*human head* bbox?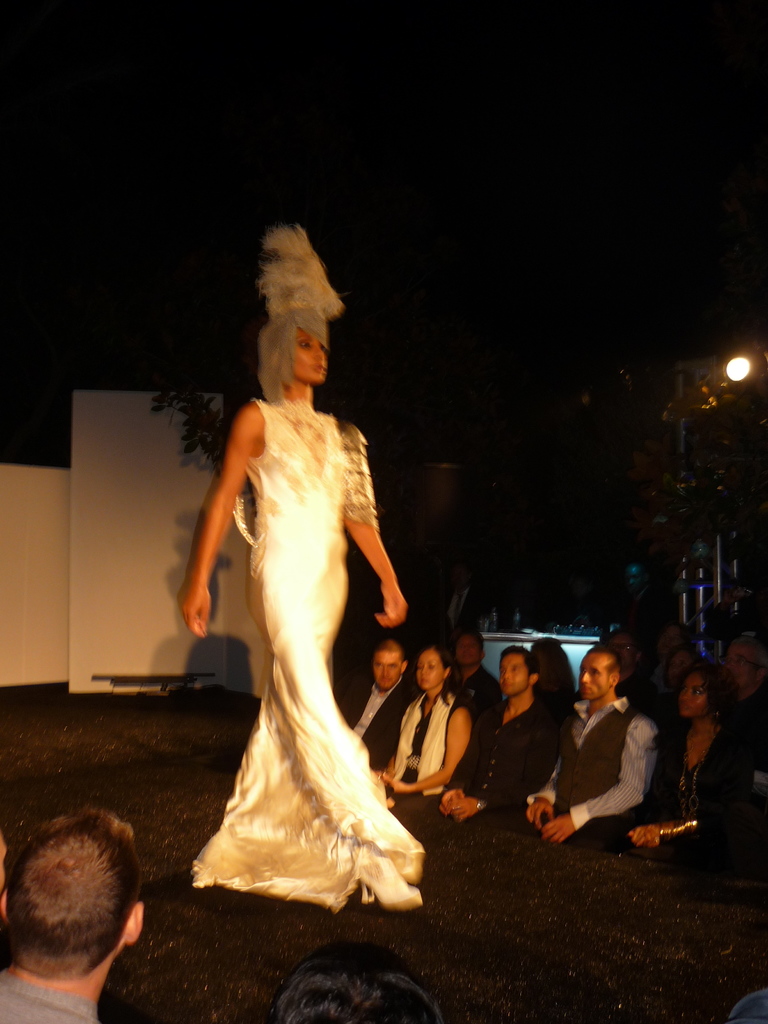
{"x1": 674, "y1": 665, "x2": 721, "y2": 721}
